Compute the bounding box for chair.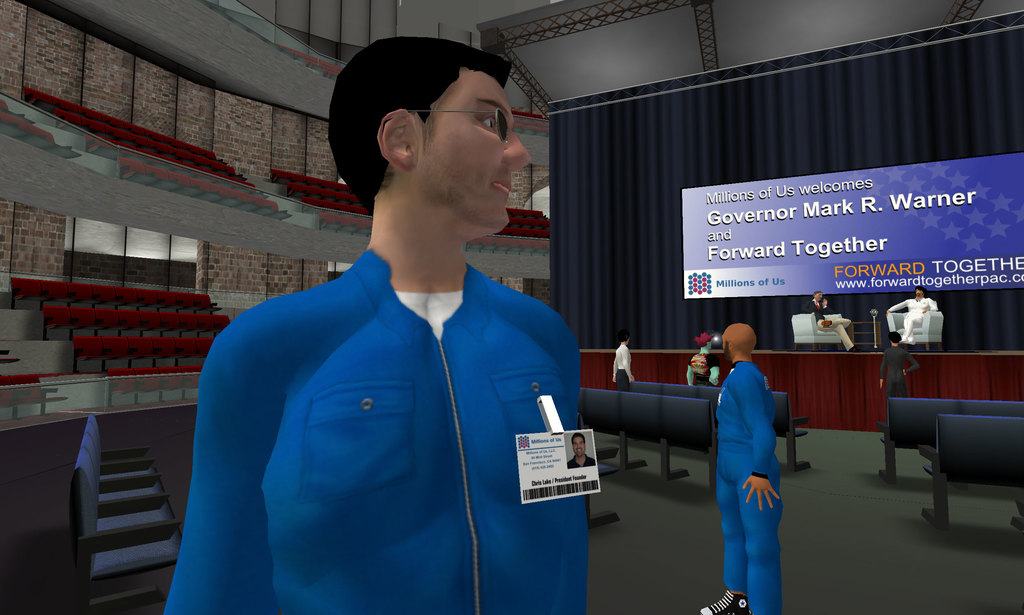
box=[886, 305, 948, 347].
